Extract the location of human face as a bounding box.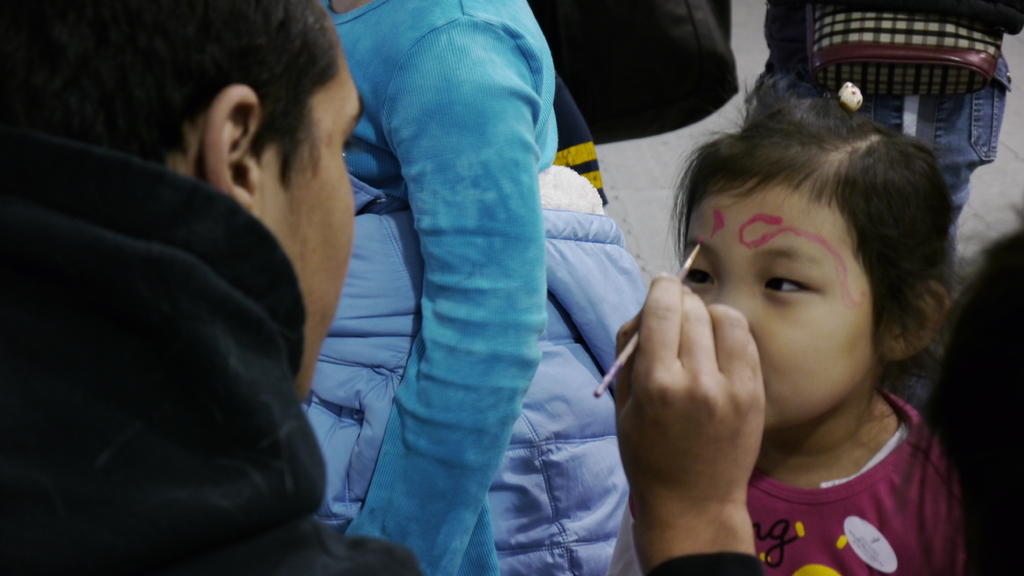
<box>683,192,877,429</box>.
